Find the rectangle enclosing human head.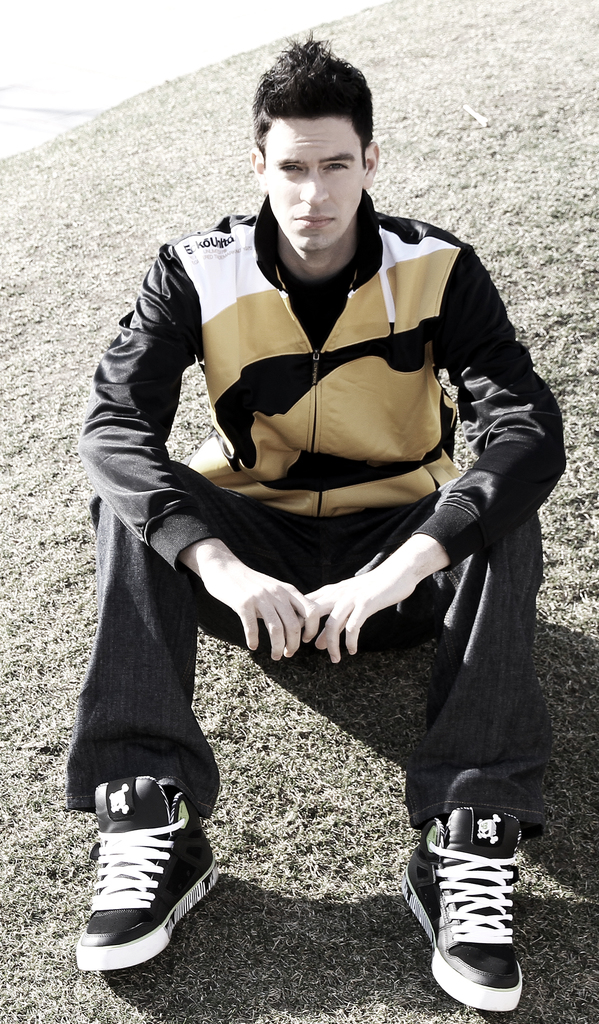
bbox=(246, 43, 379, 252).
